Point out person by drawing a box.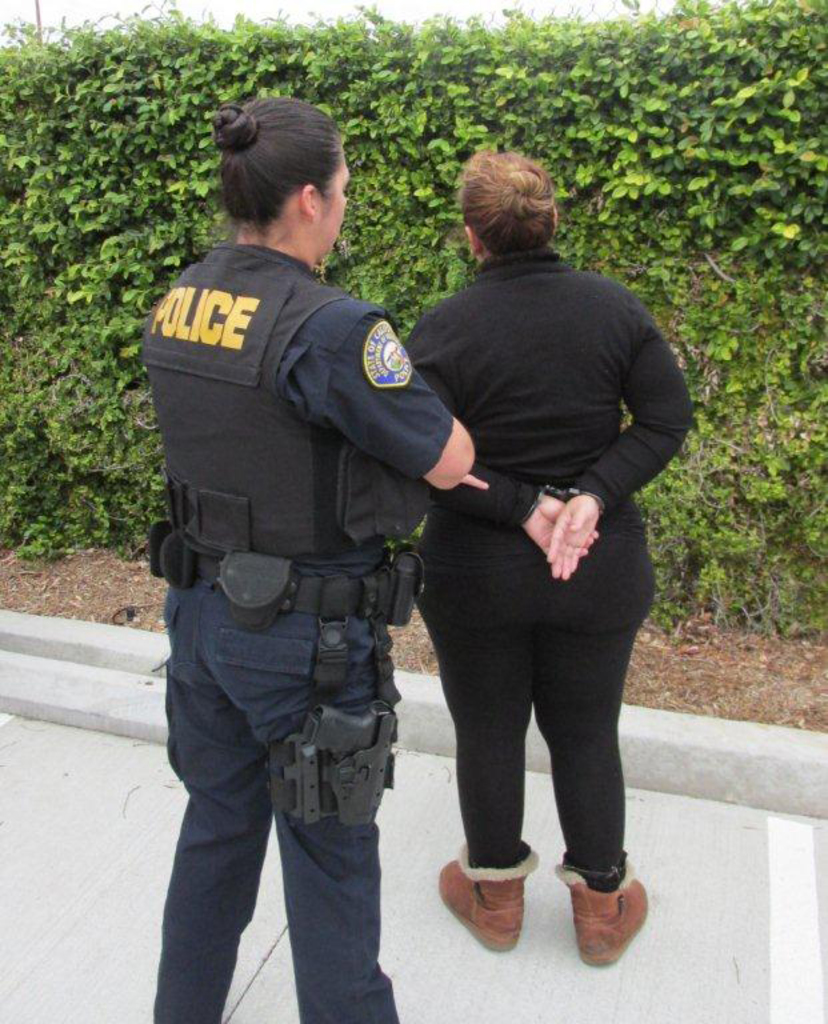
<box>140,89,477,1023</box>.
